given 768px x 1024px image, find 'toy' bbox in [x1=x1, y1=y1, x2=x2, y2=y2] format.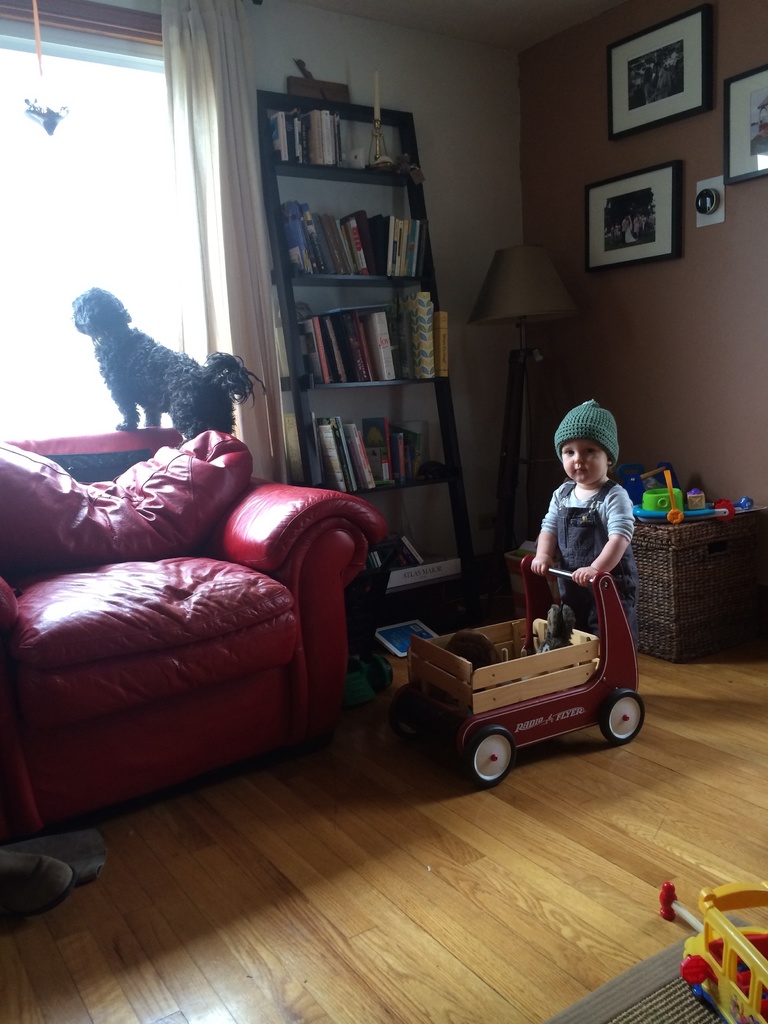
[x1=536, y1=604, x2=585, y2=652].
